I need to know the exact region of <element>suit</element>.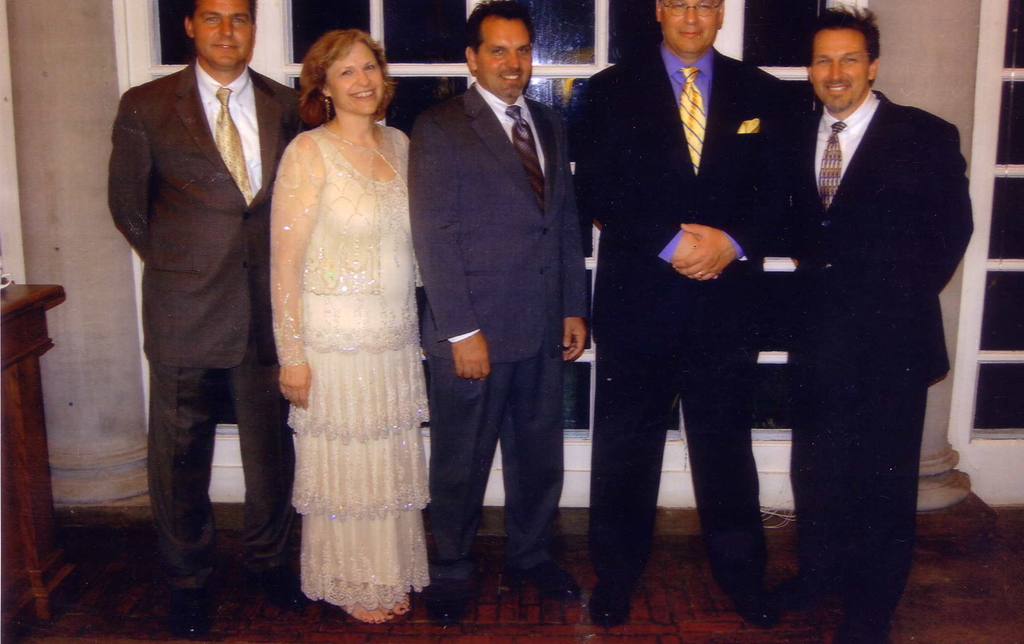
Region: bbox=[104, 12, 288, 571].
